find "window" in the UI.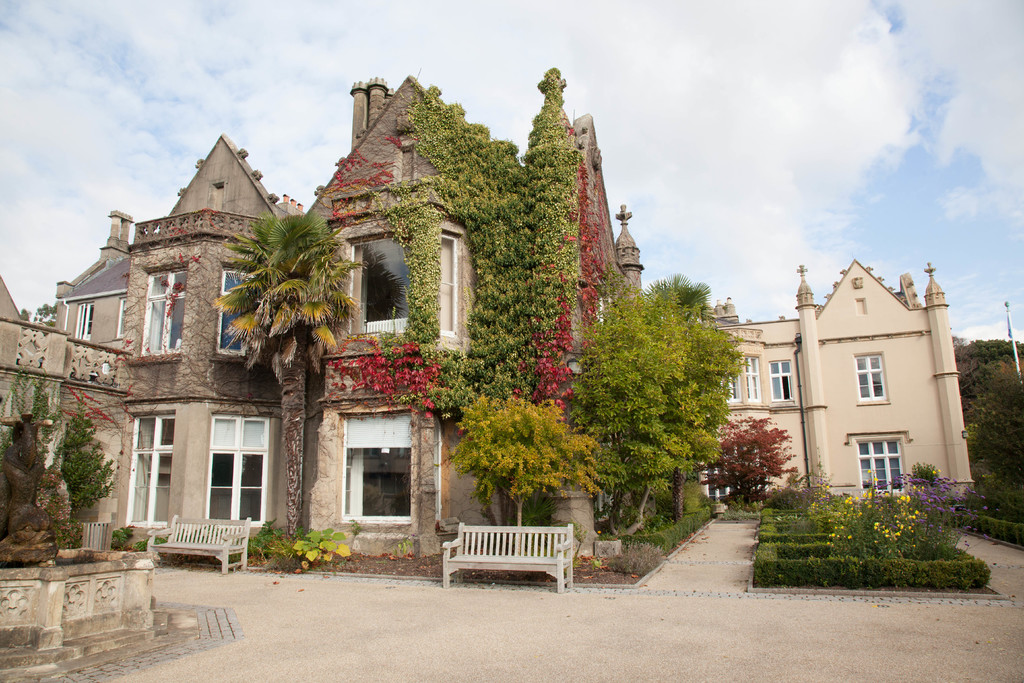
UI element at region(141, 266, 189, 350).
